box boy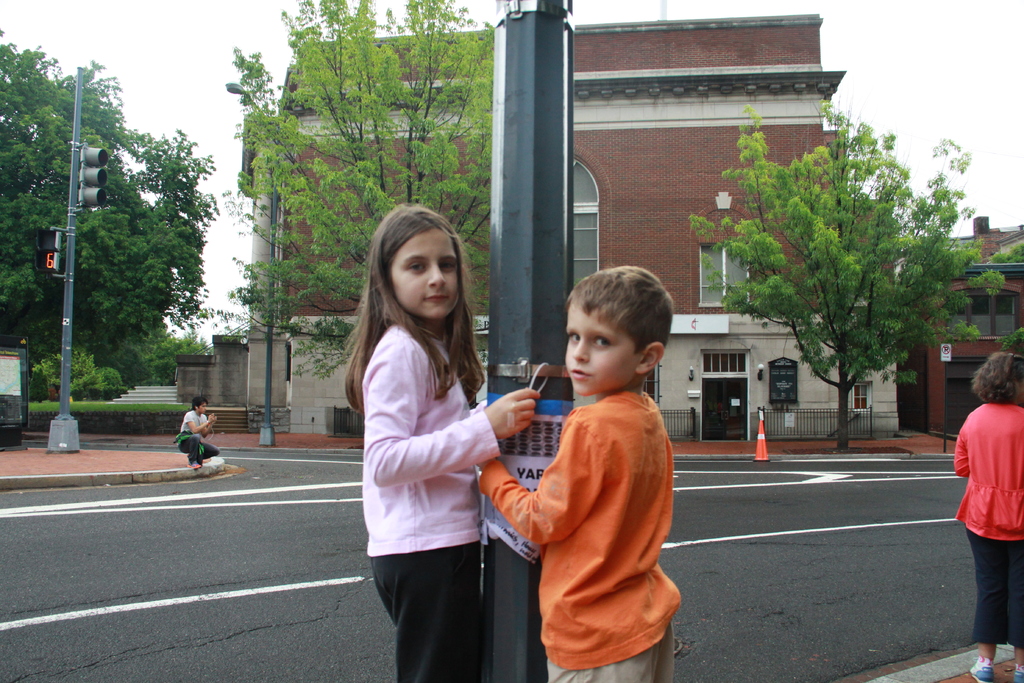
<bbox>470, 262, 687, 682</bbox>
